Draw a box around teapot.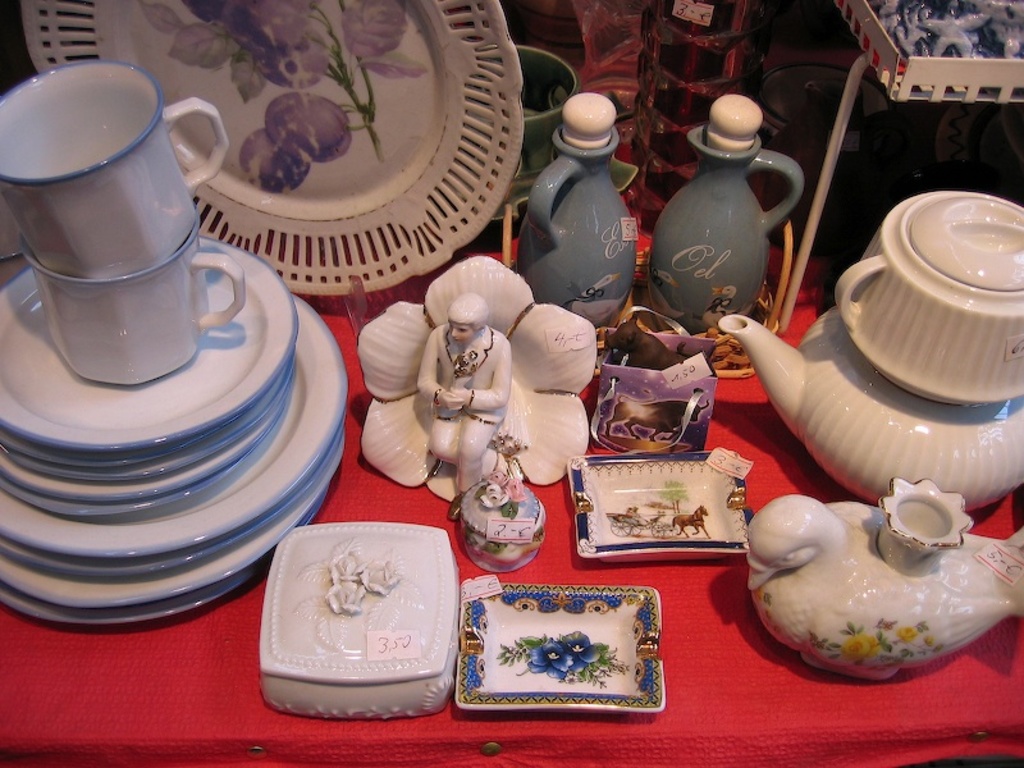
bbox=(721, 191, 1023, 515).
